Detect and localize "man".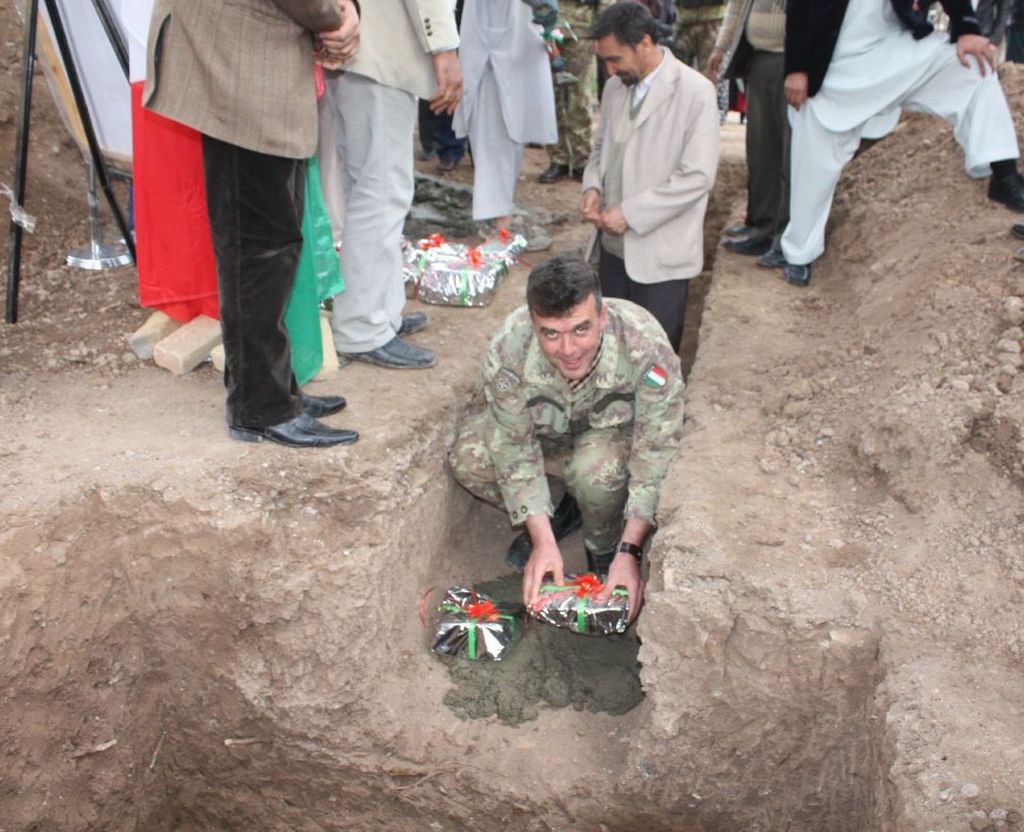
Localized at (777, 0, 1023, 290).
